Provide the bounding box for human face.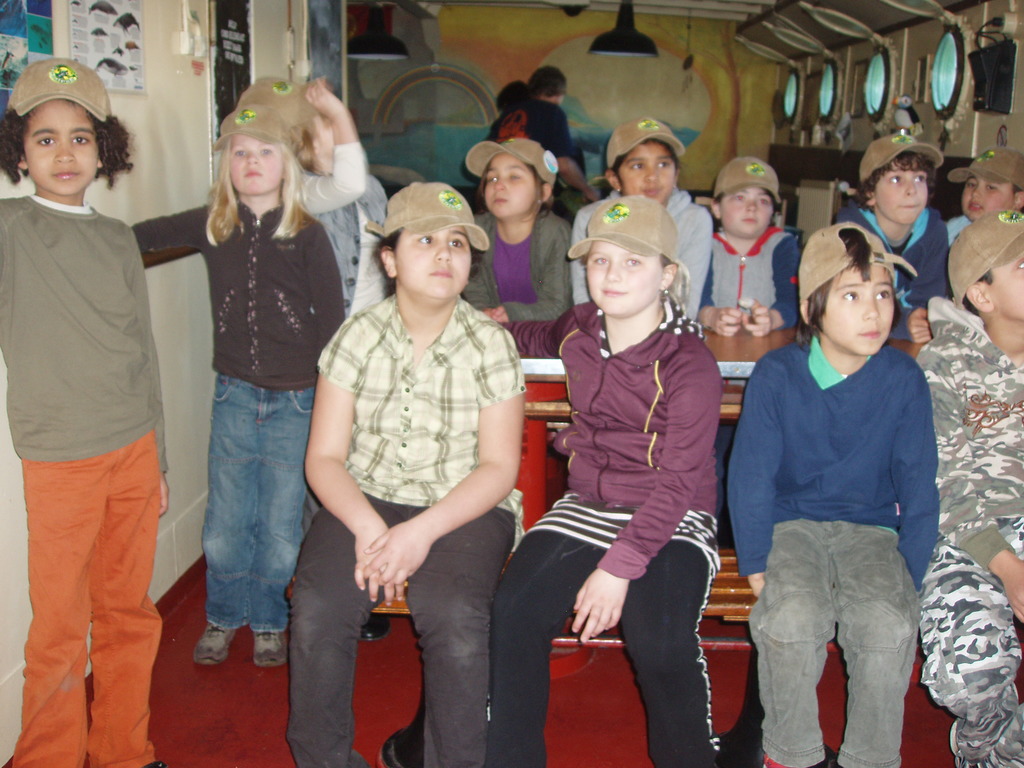
locate(990, 256, 1023, 324).
